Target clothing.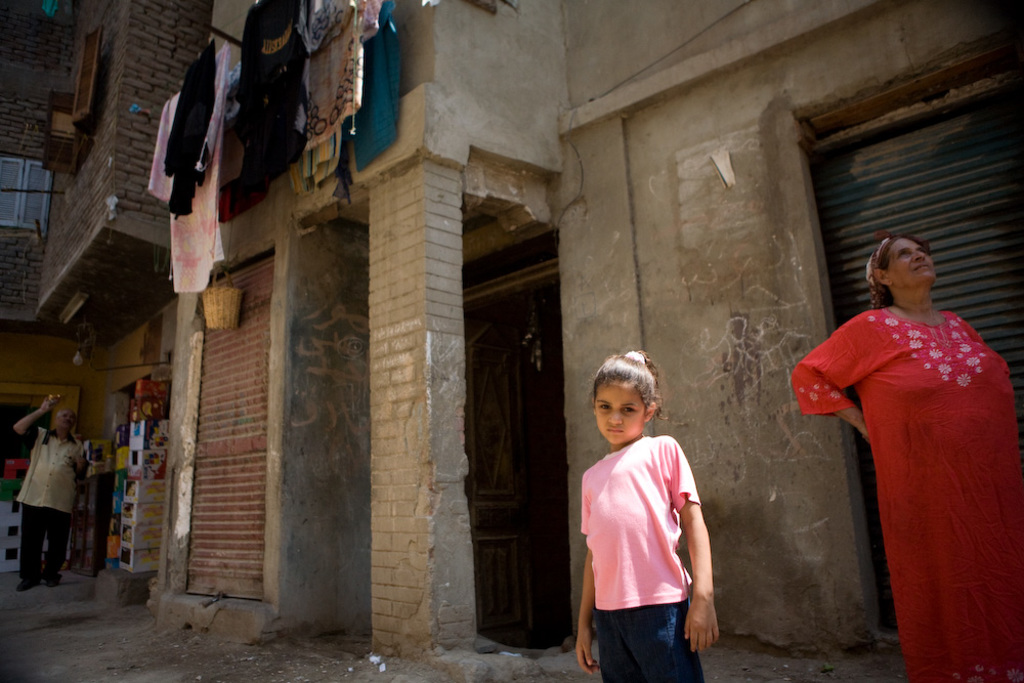
Target region: bbox=[577, 432, 701, 682].
